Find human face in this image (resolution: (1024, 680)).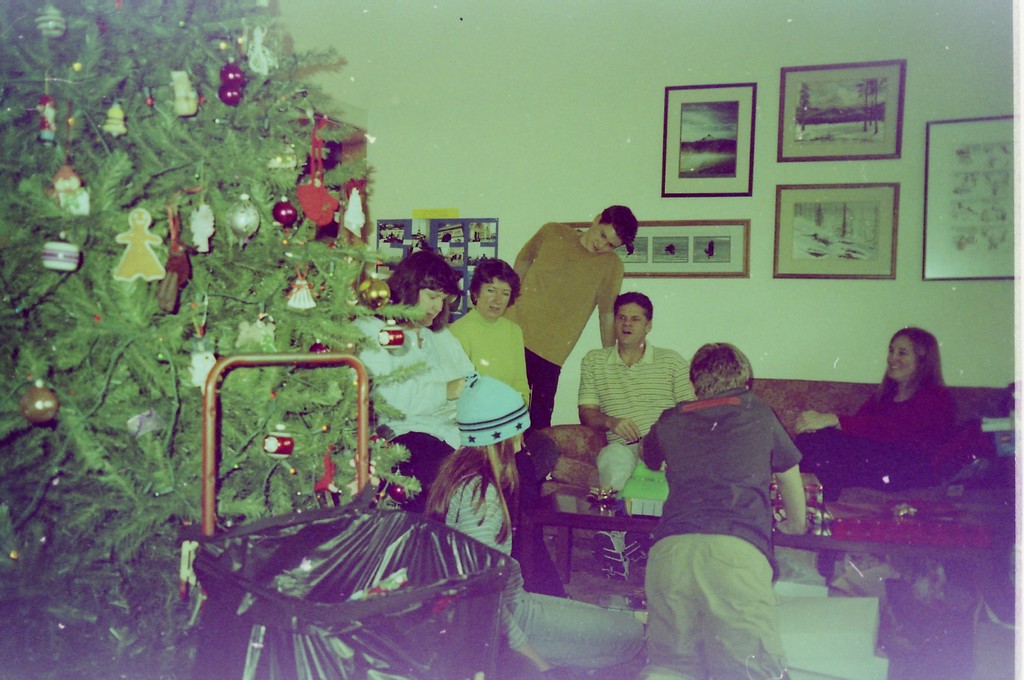
bbox=[478, 275, 515, 318].
